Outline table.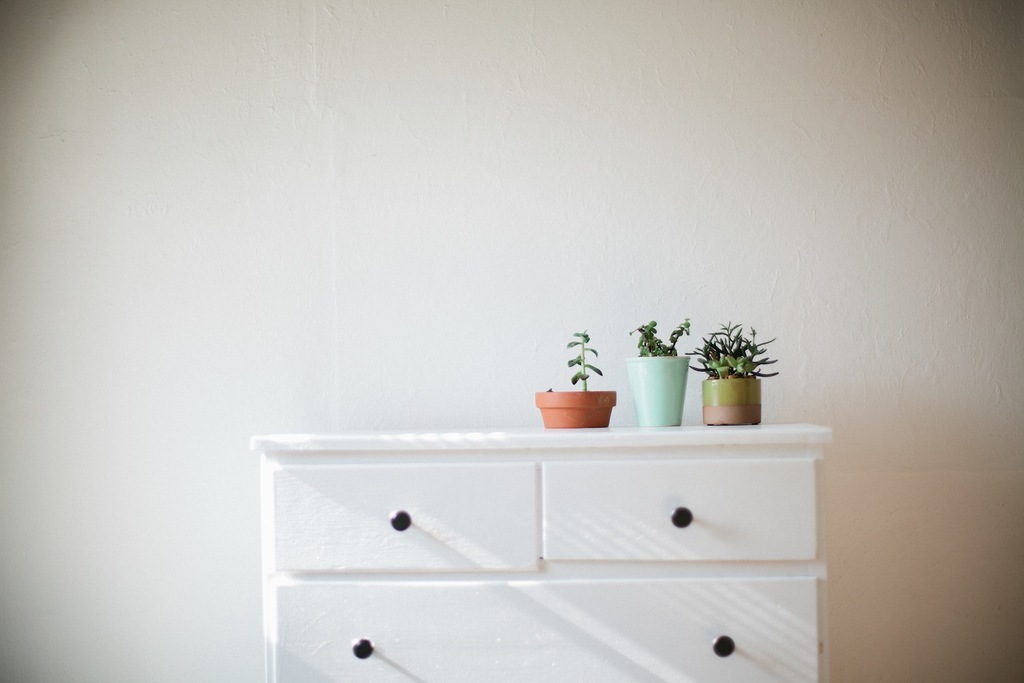
Outline: 249,423,838,682.
